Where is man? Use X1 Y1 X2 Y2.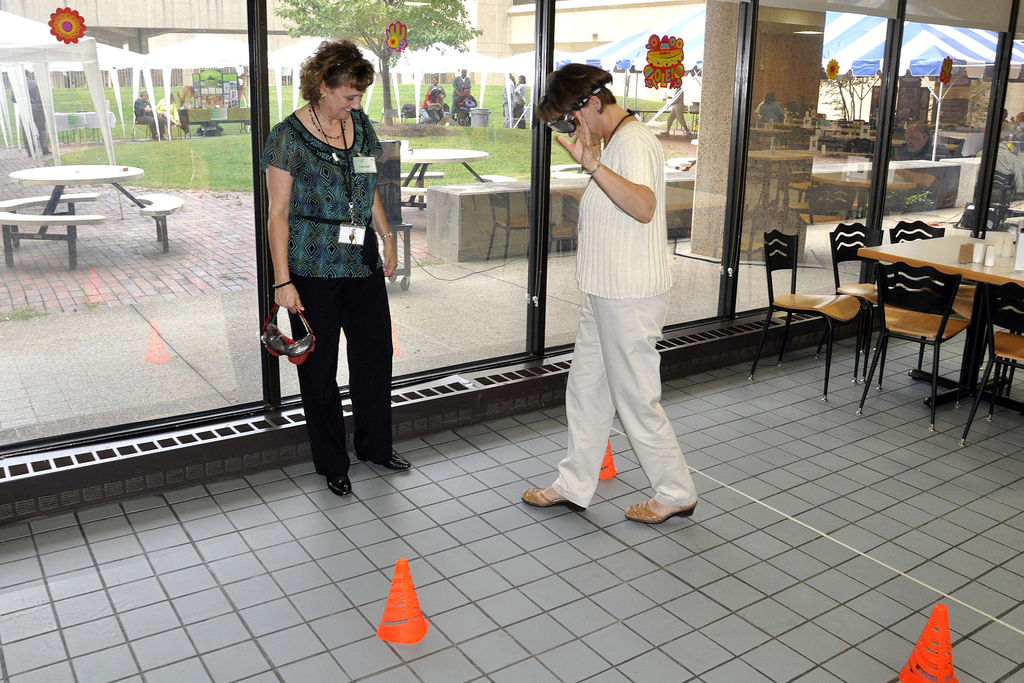
130 86 173 142.
